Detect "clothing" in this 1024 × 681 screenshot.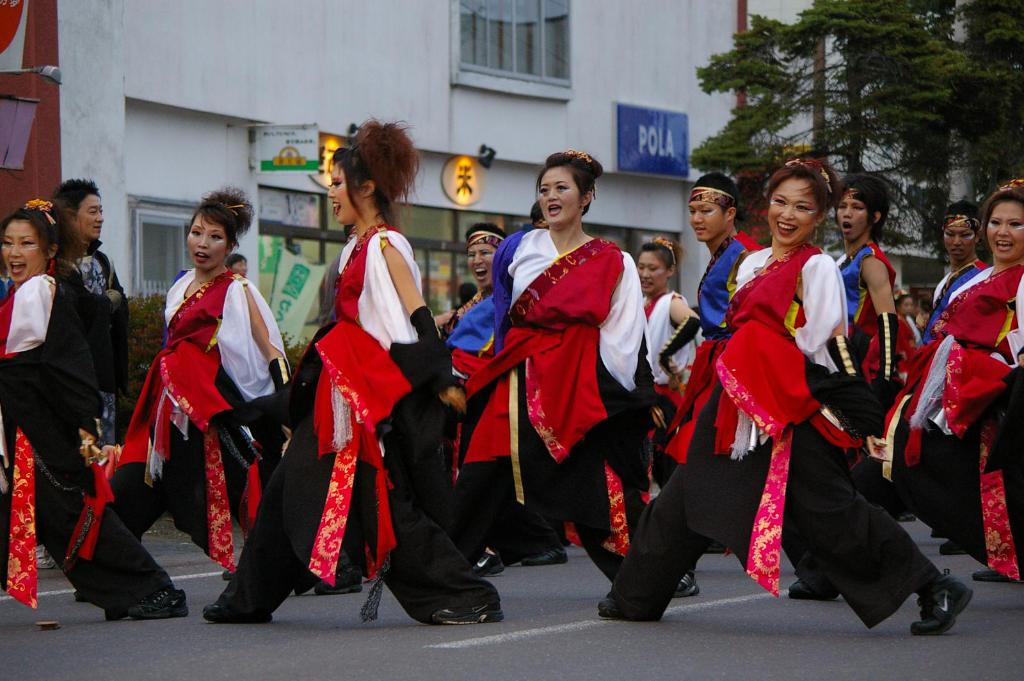
Detection: left=0, top=268, right=178, bottom=620.
